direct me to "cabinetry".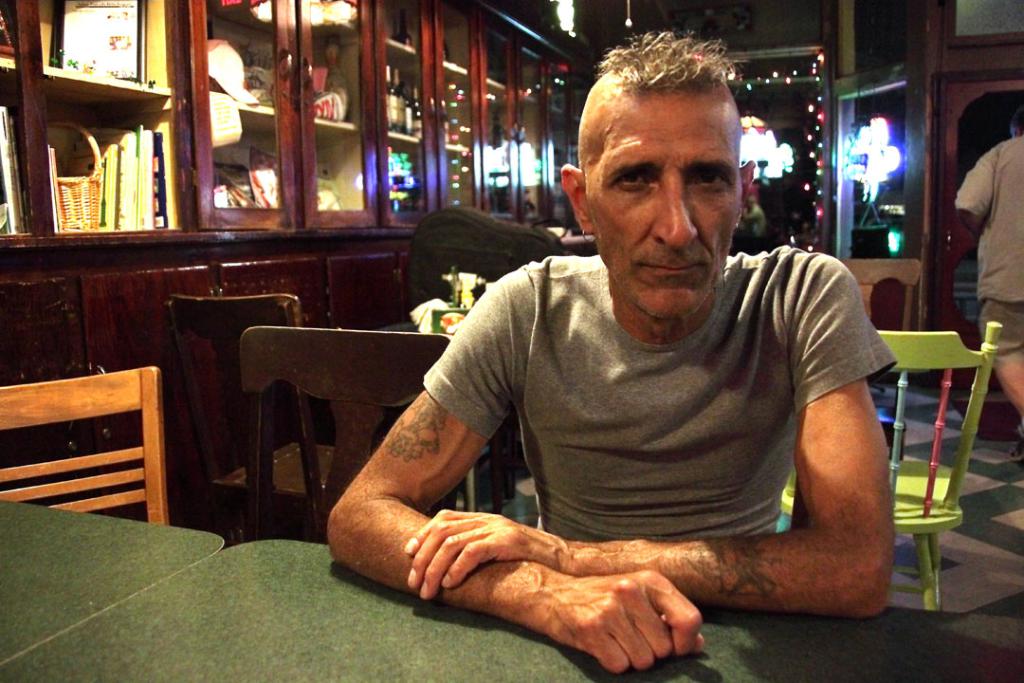
Direction: detection(244, 239, 467, 342).
